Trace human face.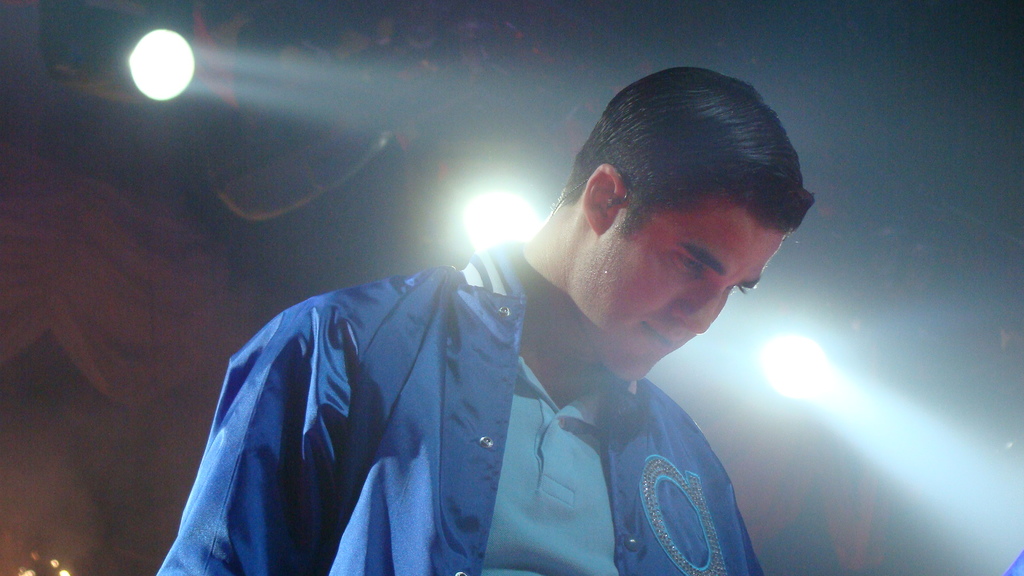
Traced to (left=595, top=184, right=785, bottom=384).
